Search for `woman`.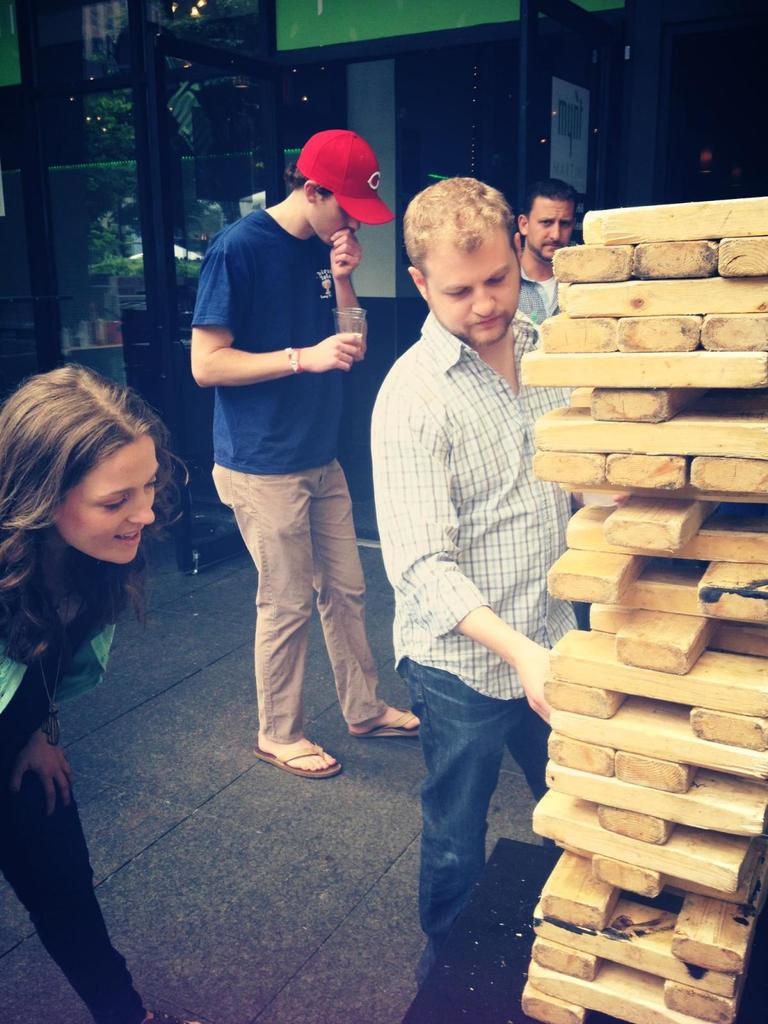
Found at 3,335,211,962.
